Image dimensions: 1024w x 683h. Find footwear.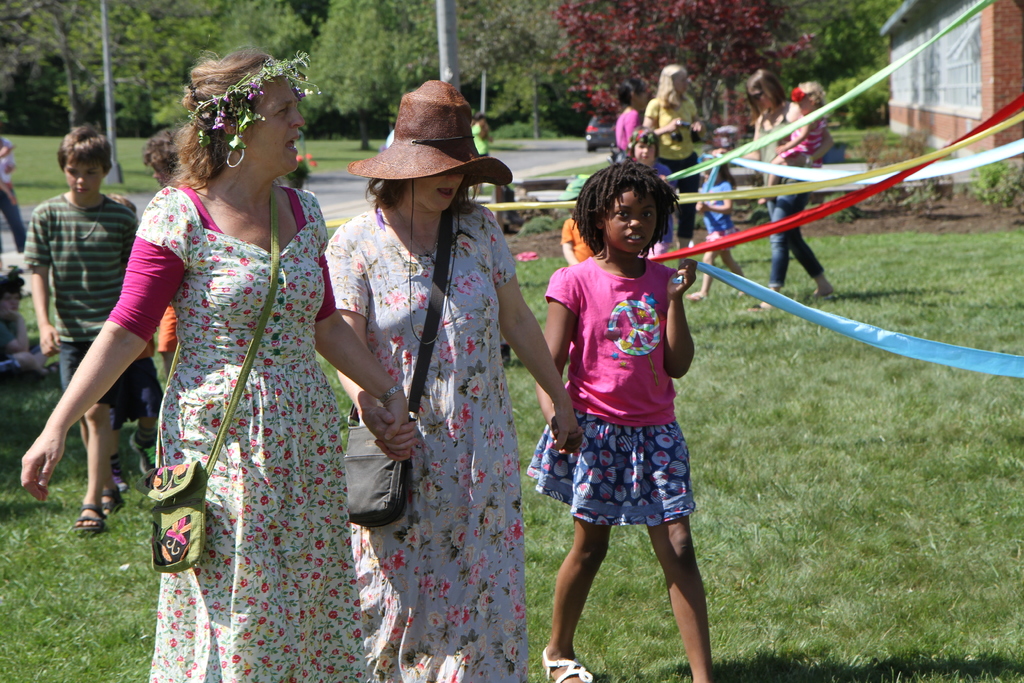
{"left": 99, "top": 483, "right": 127, "bottom": 518}.
